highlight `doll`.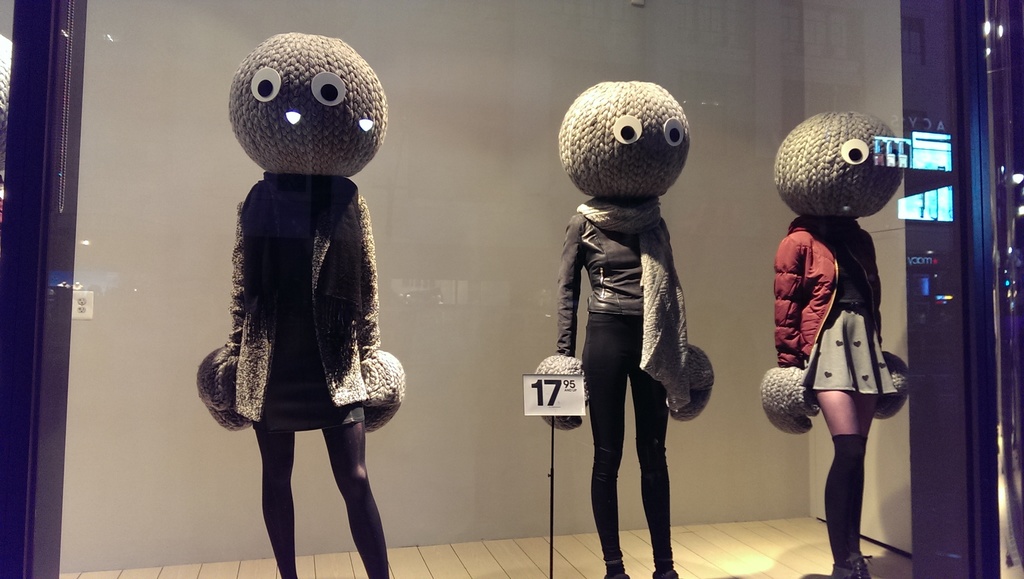
Highlighted region: (539, 87, 712, 578).
